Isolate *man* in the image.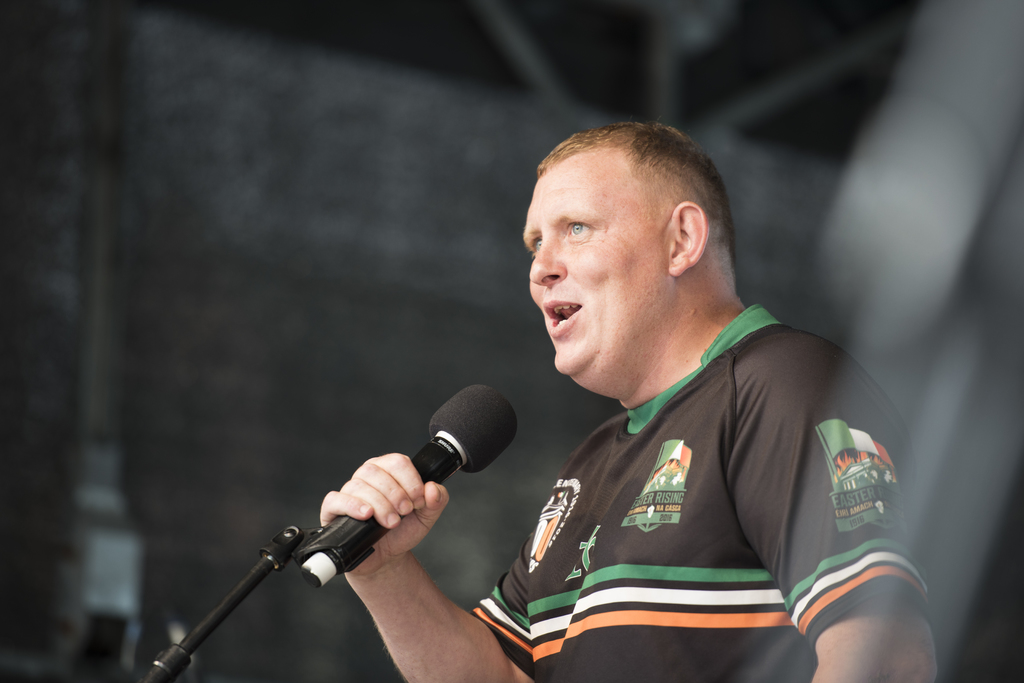
Isolated region: [440, 107, 900, 670].
